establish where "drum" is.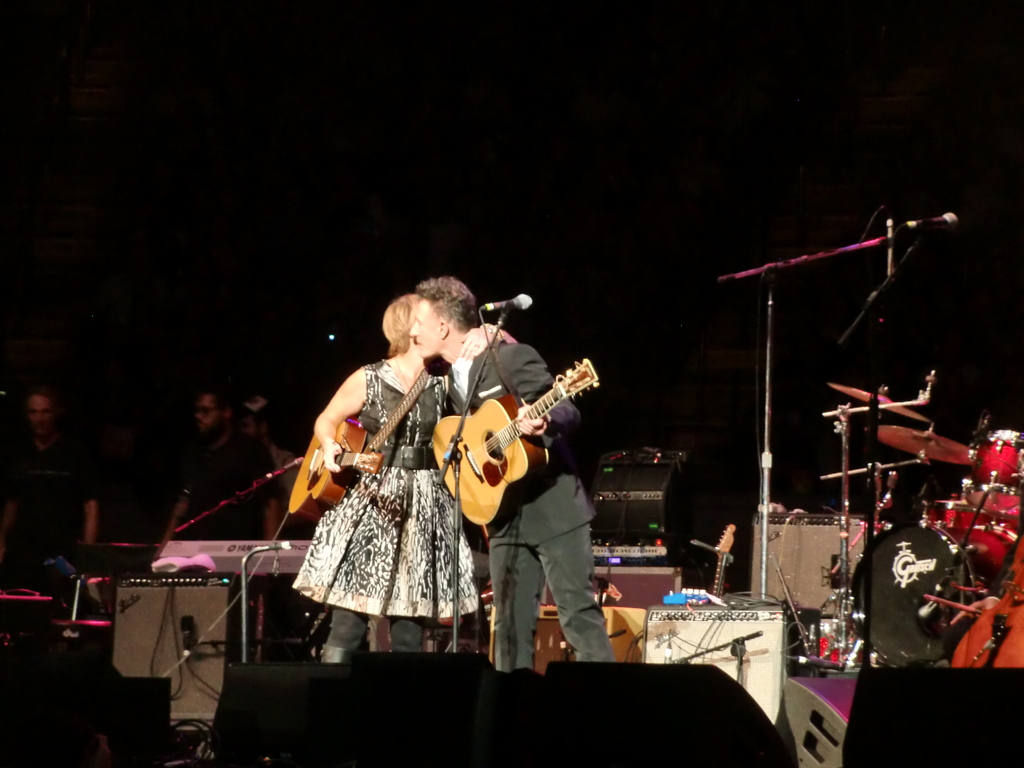
Established at l=963, t=430, r=1023, b=515.
